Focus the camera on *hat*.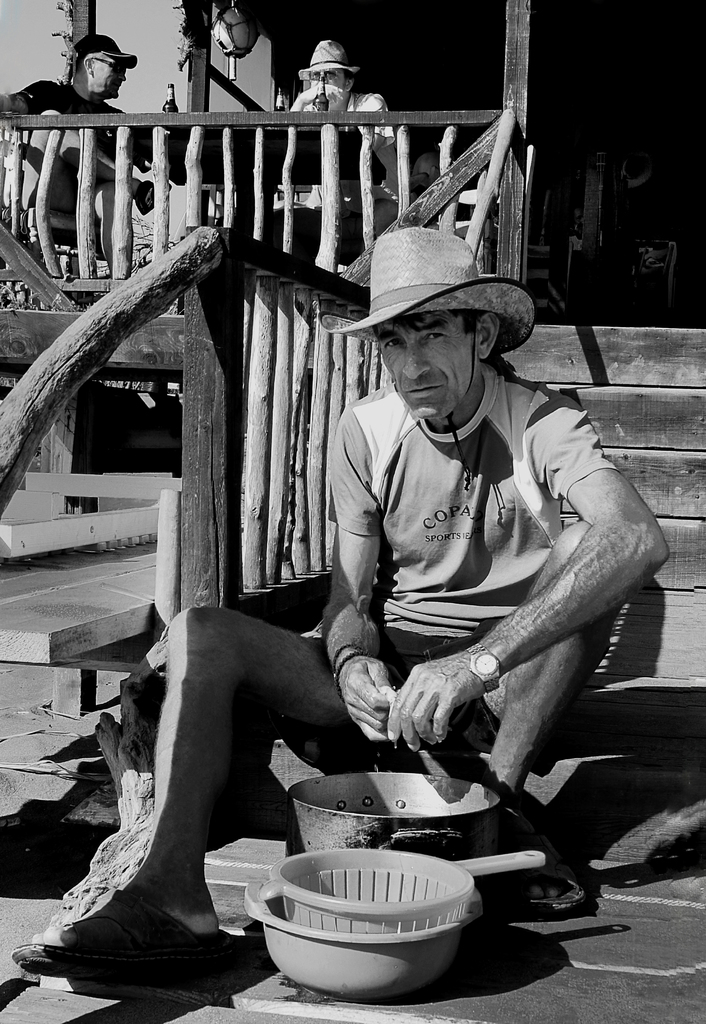
Focus region: select_region(321, 228, 540, 481).
